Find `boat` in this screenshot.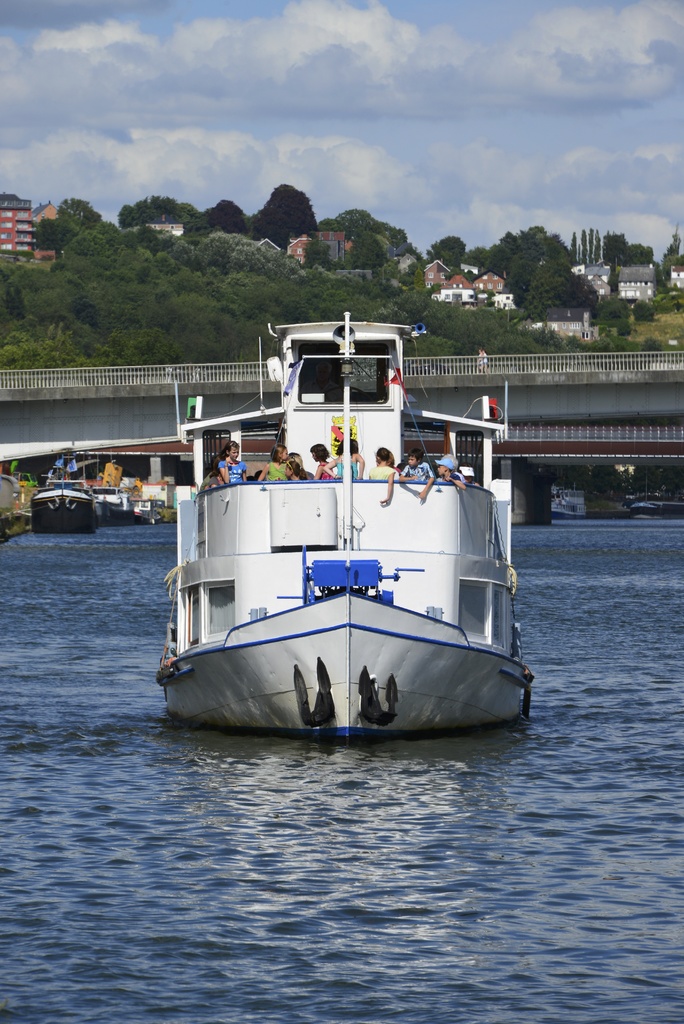
The bounding box for `boat` is pyautogui.locateOnScreen(156, 310, 536, 733).
